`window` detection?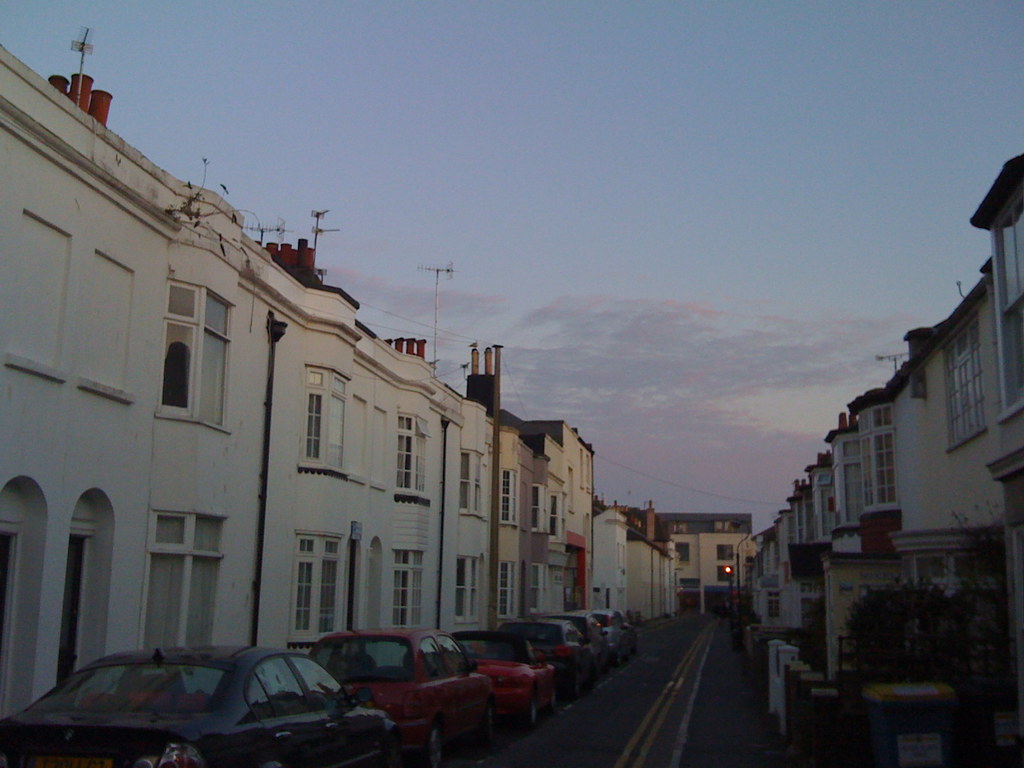
<bbox>453, 557, 481, 618</bbox>
